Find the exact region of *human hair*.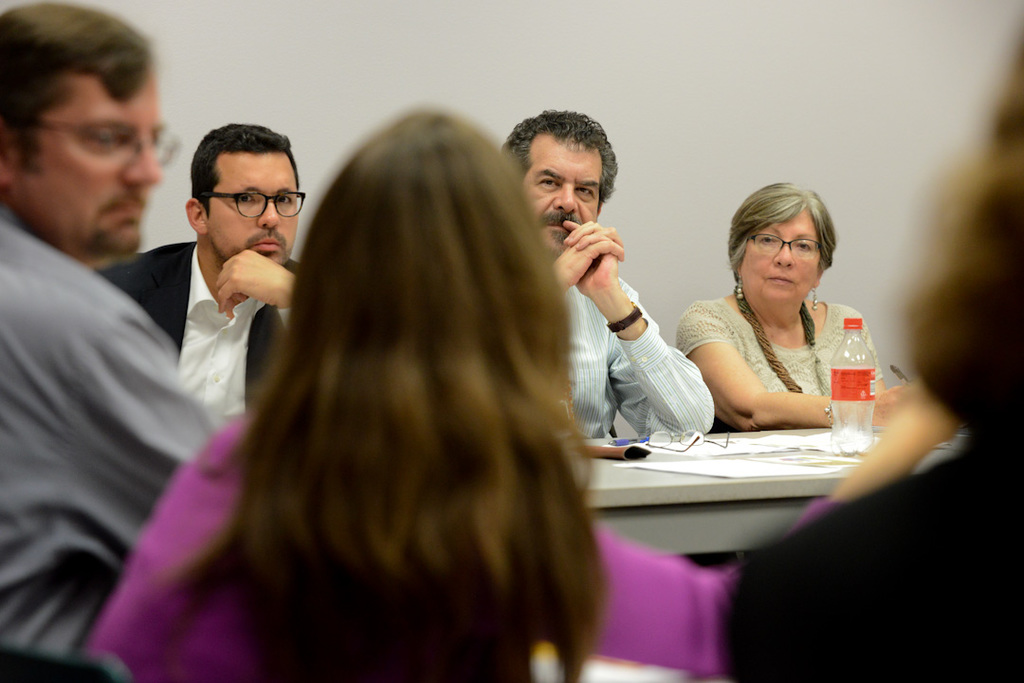
Exact region: {"left": 725, "top": 176, "right": 830, "bottom": 277}.
